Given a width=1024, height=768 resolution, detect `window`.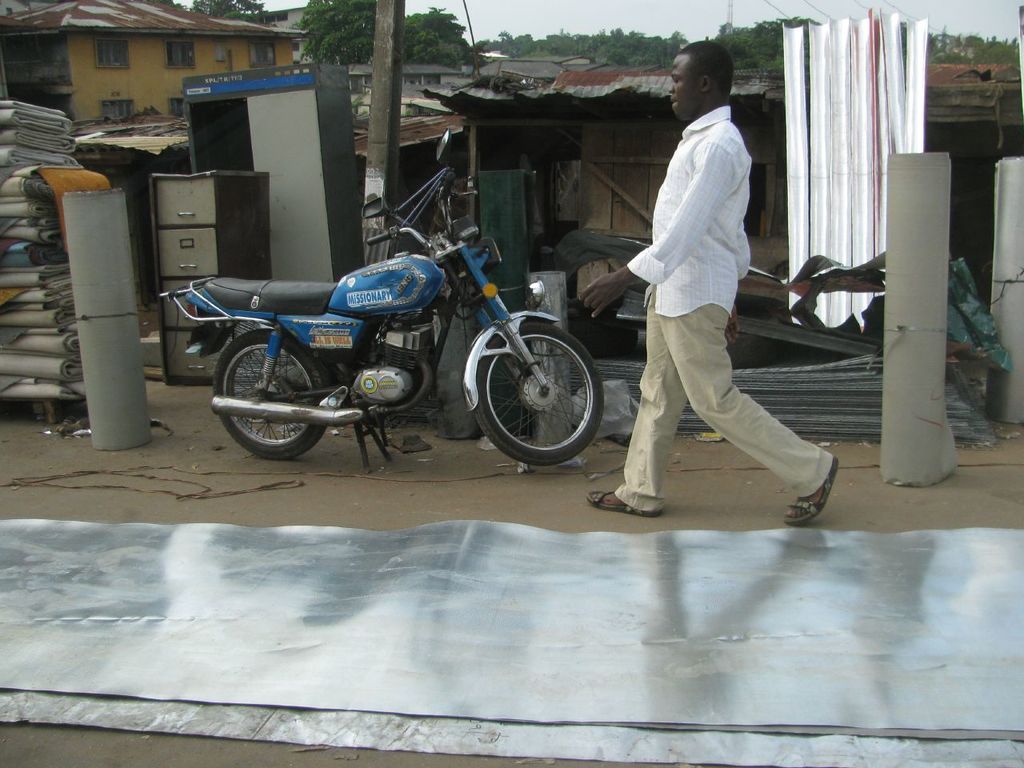
bbox=(93, 38, 130, 69).
